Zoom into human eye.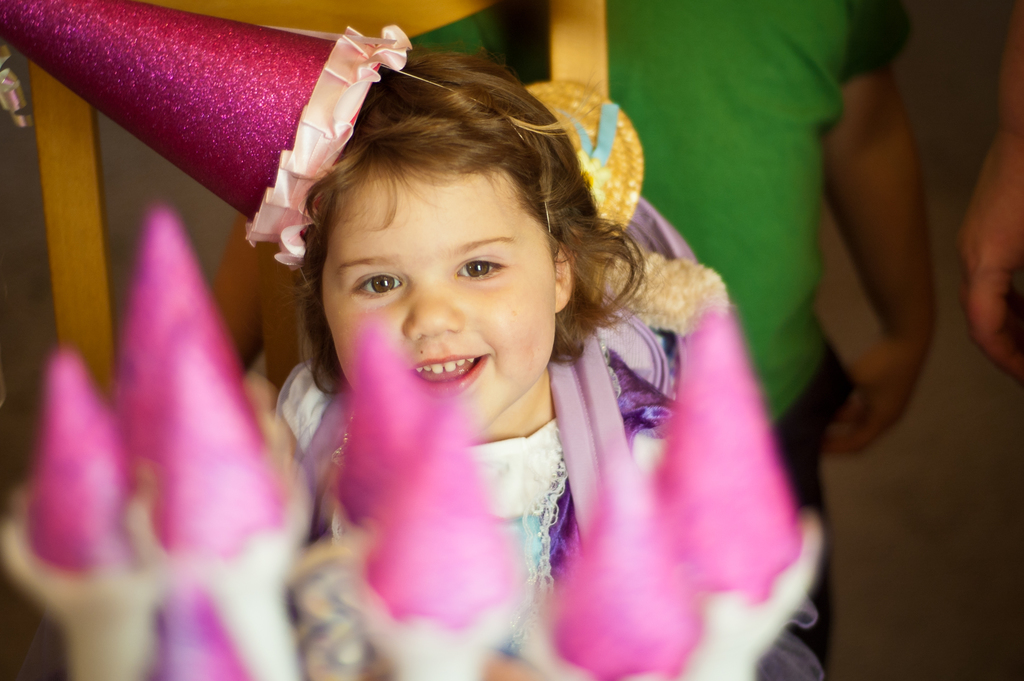
Zoom target: (352,268,406,301).
